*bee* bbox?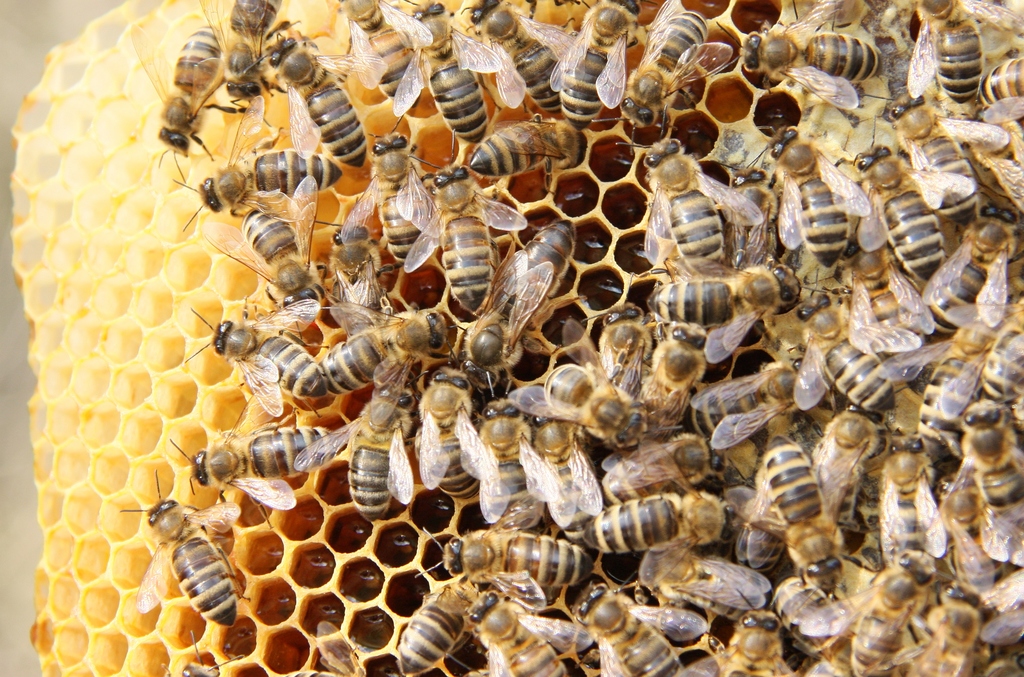
rect(780, 114, 870, 273)
